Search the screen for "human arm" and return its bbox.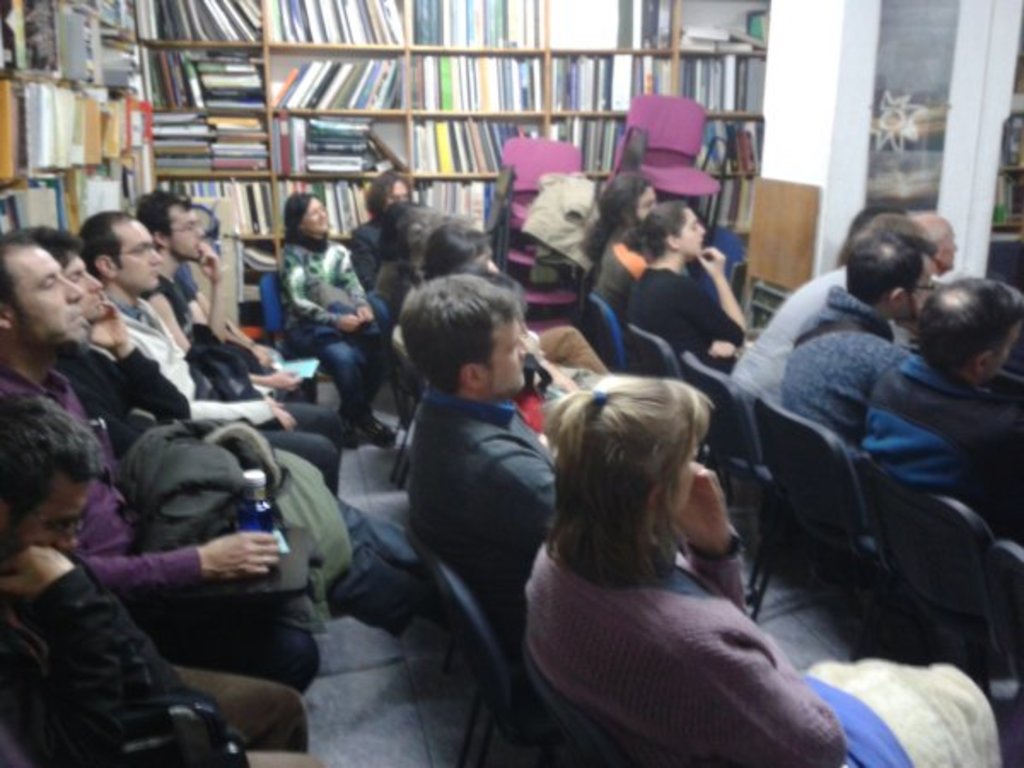
Found: 664,244,749,341.
